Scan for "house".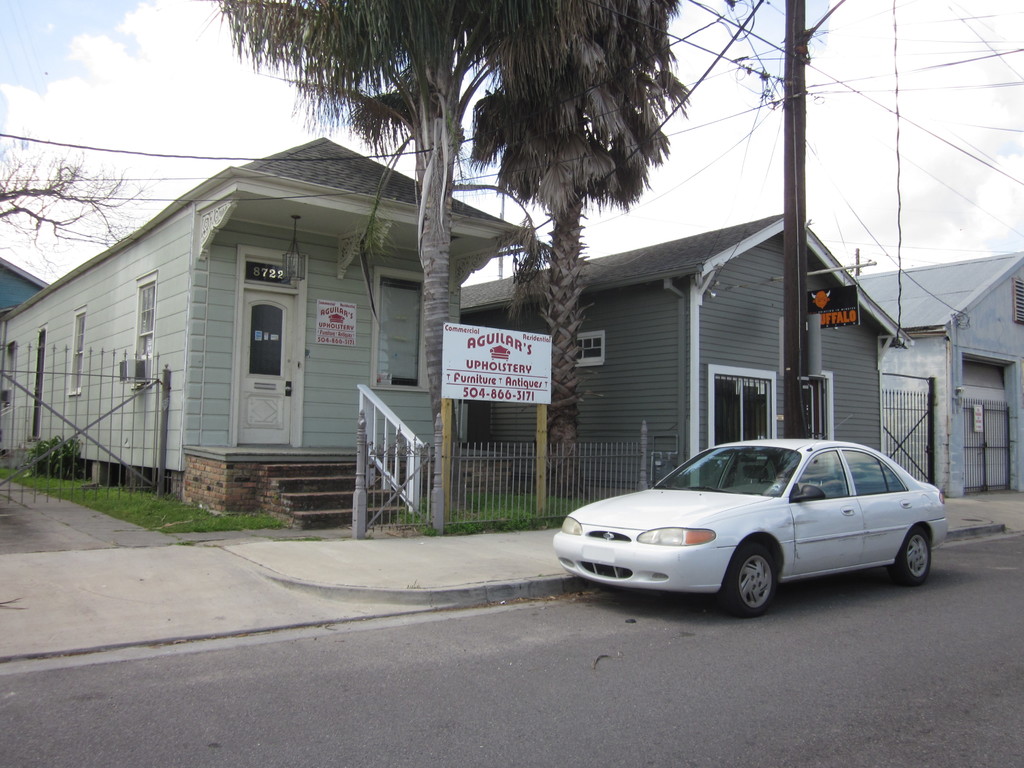
Scan result: [4,136,527,498].
